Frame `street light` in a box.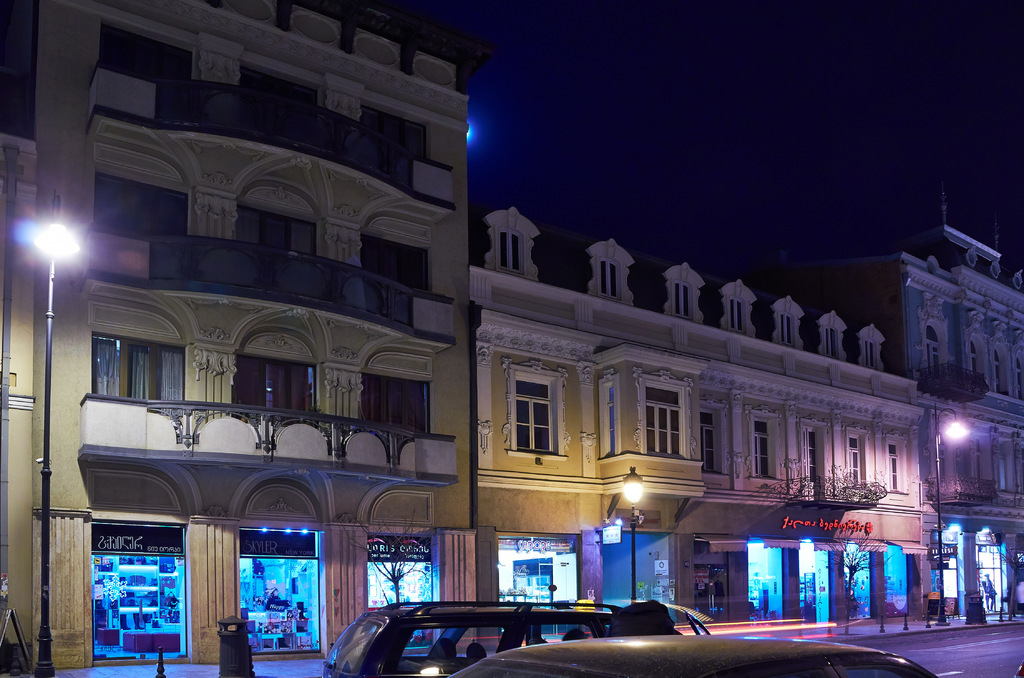
(left=614, top=456, right=651, bottom=604).
